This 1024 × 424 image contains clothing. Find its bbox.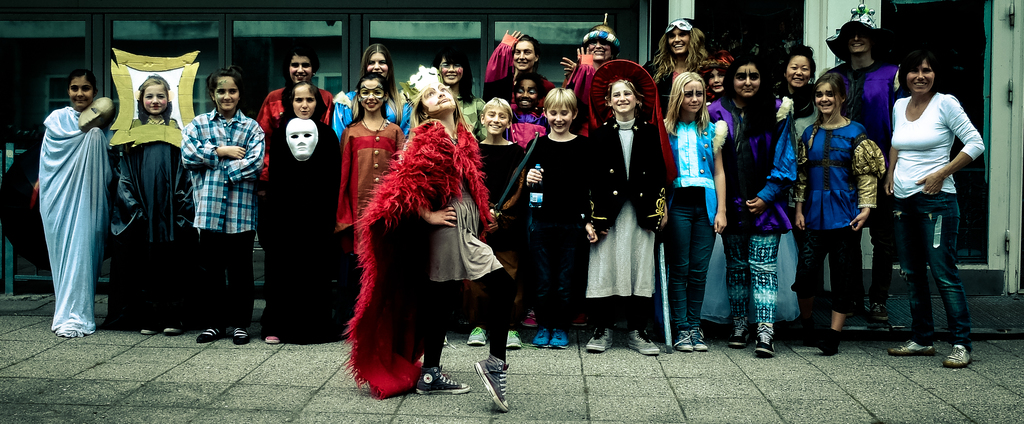
[706,97,798,325].
